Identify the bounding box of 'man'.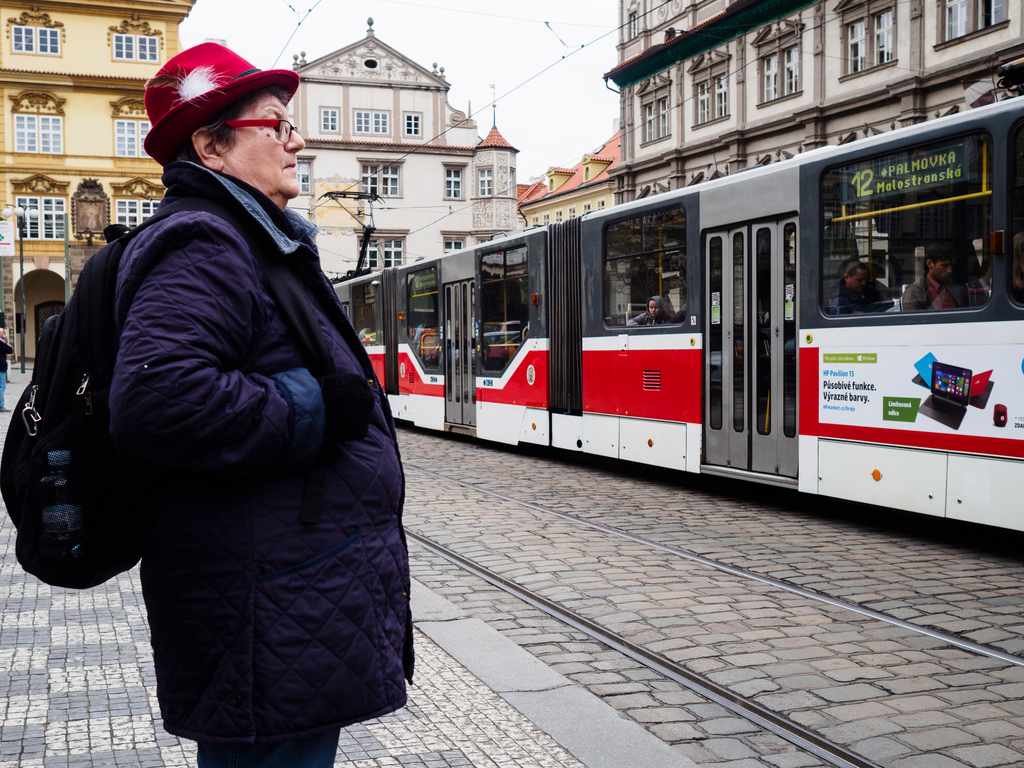
900/242/972/316.
